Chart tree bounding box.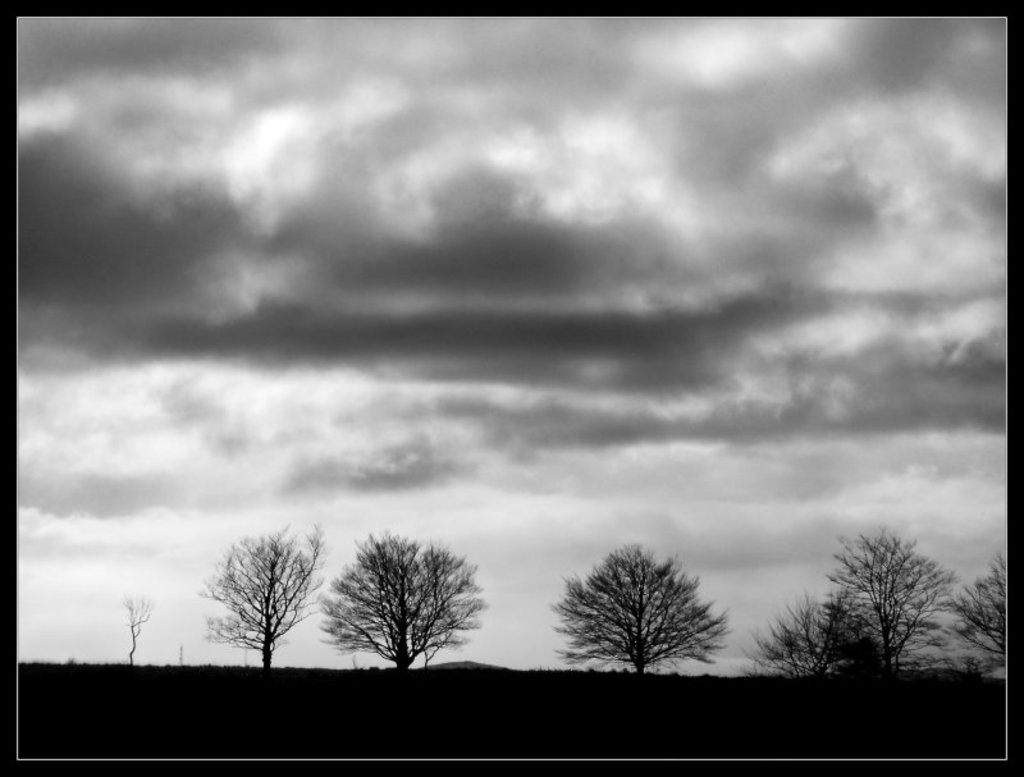
Charted: [x1=314, y1=516, x2=486, y2=669].
